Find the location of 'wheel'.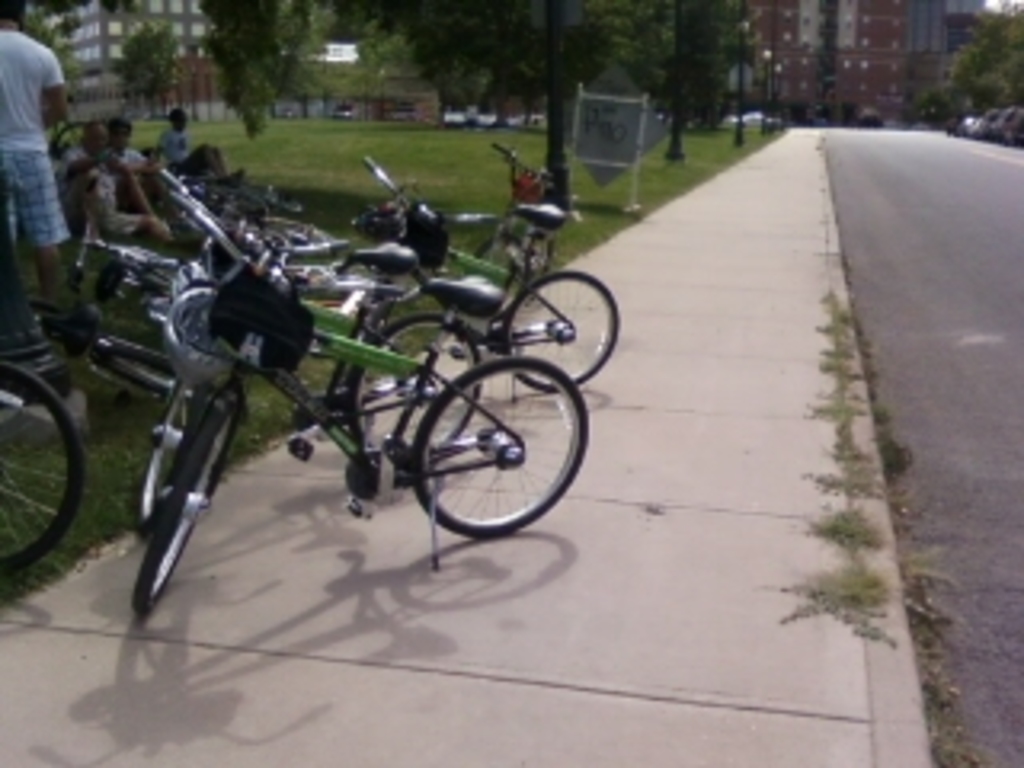
Location: <region>134, 394, 192, 531</region>.
